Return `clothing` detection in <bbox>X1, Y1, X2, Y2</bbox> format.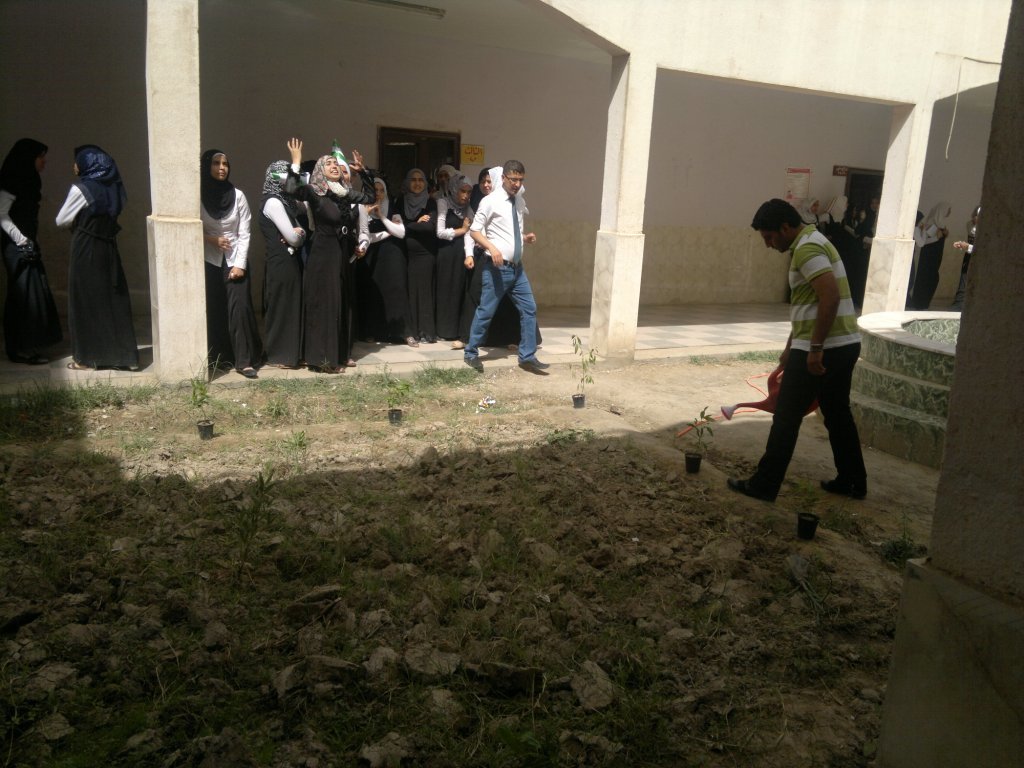
<bbox>37, 136, 129, 365</bbox>.
